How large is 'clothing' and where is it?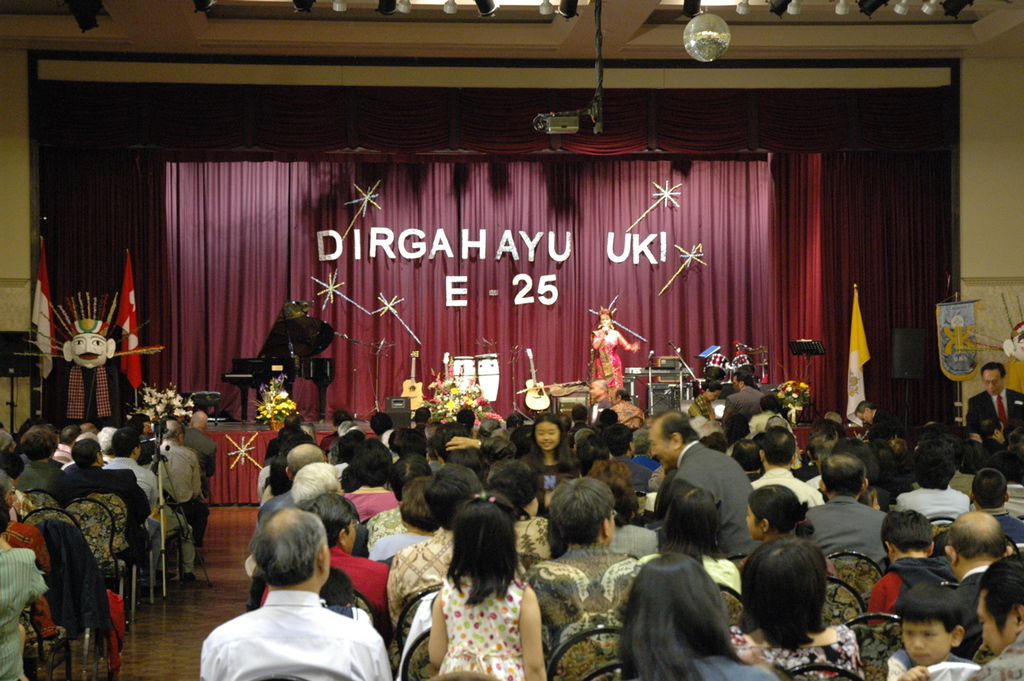
Bounding box: l=723, t=389, r=761, b=442.
